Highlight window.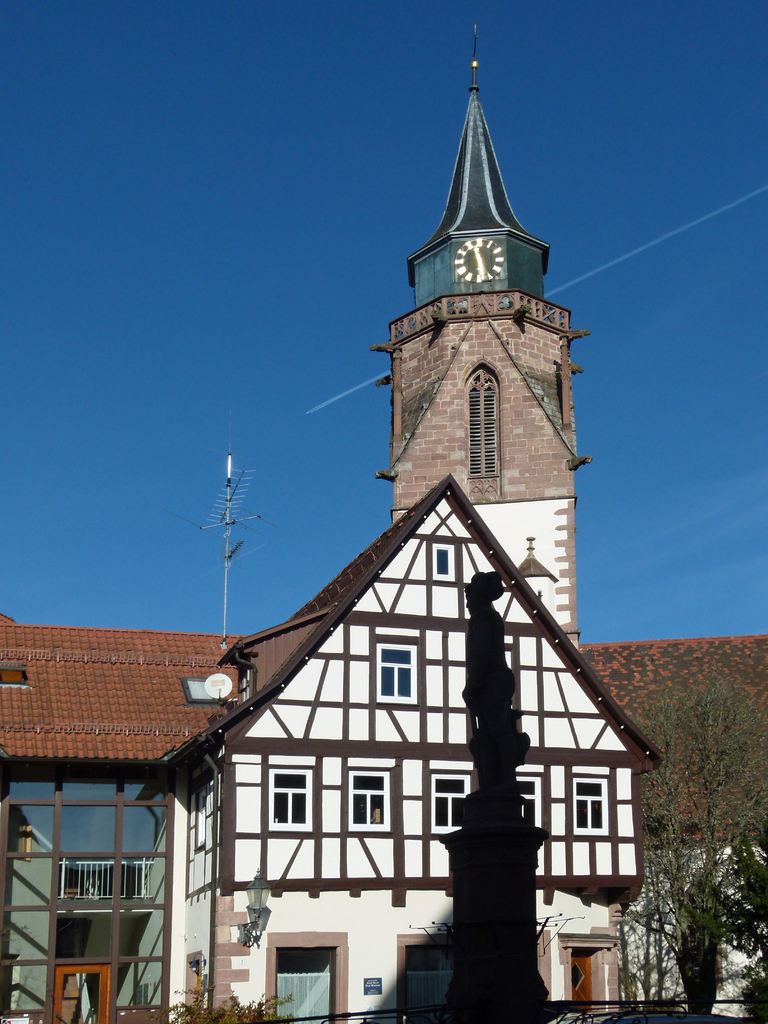
Highlighted region: select_region(379, 641, 420, 698).
